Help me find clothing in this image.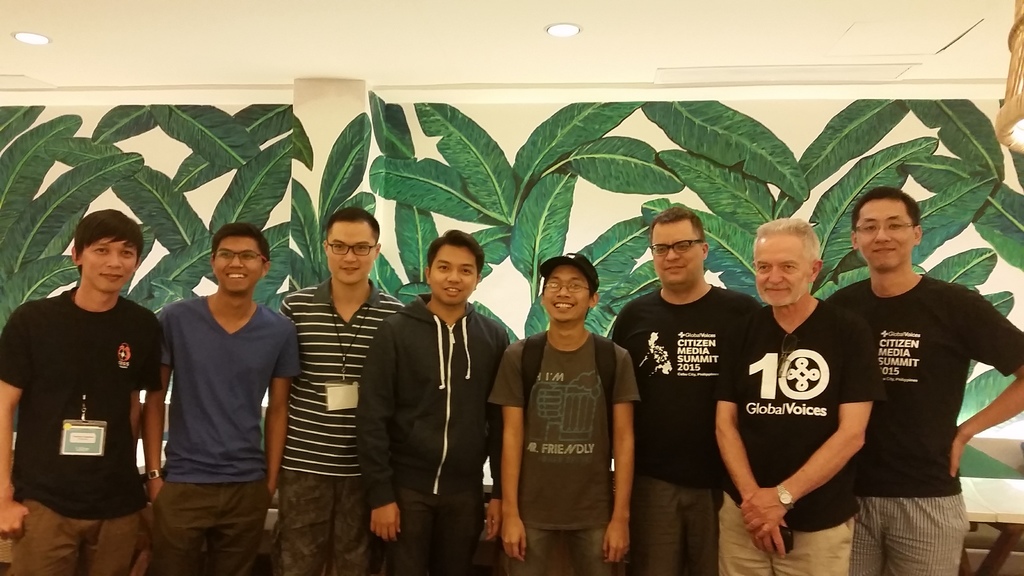
Found it: [left=0, top=292, right=167, bottom=575].
